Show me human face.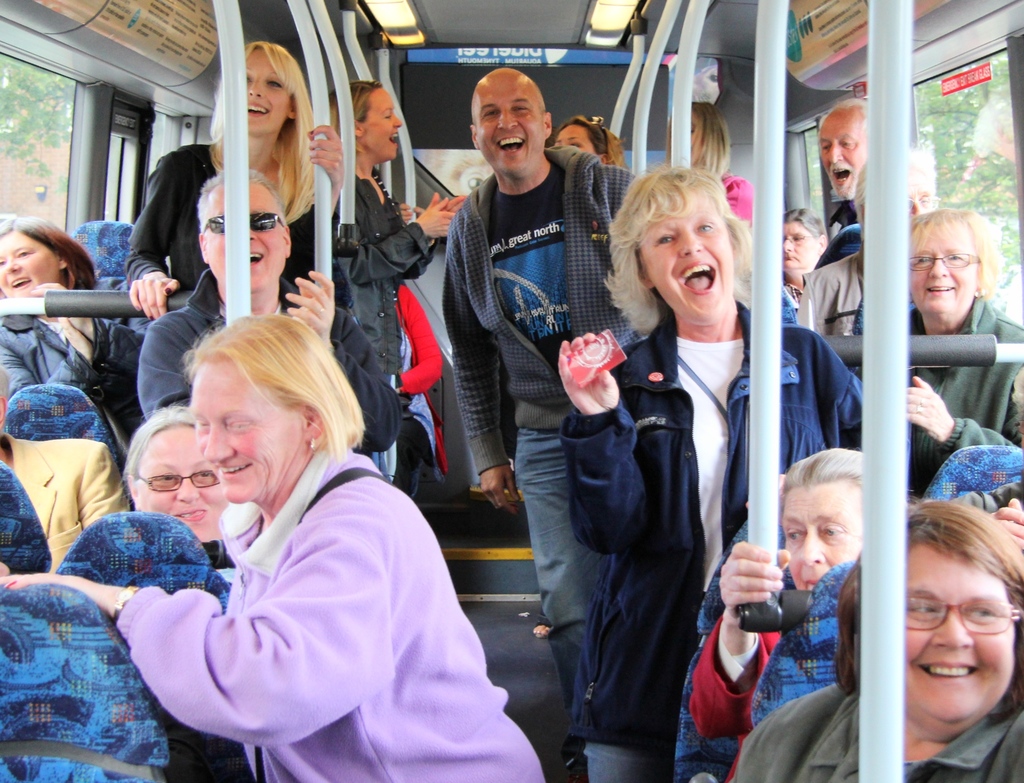
human face is here: 909,228,979,313.
